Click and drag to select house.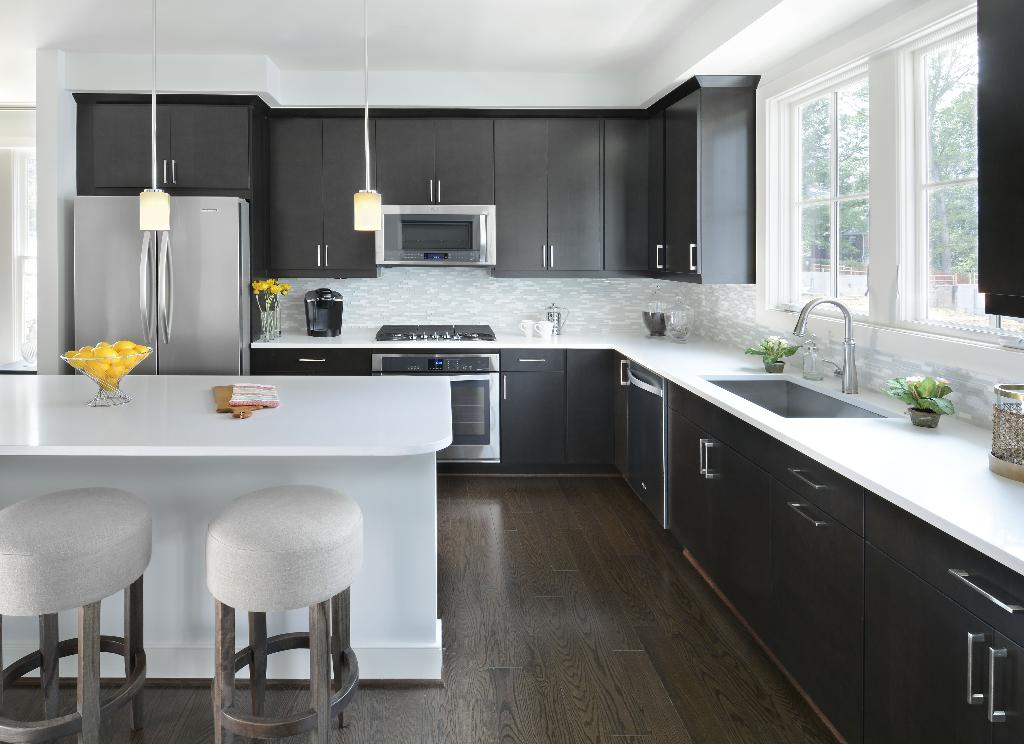
Selection: [0,0,936,631].
